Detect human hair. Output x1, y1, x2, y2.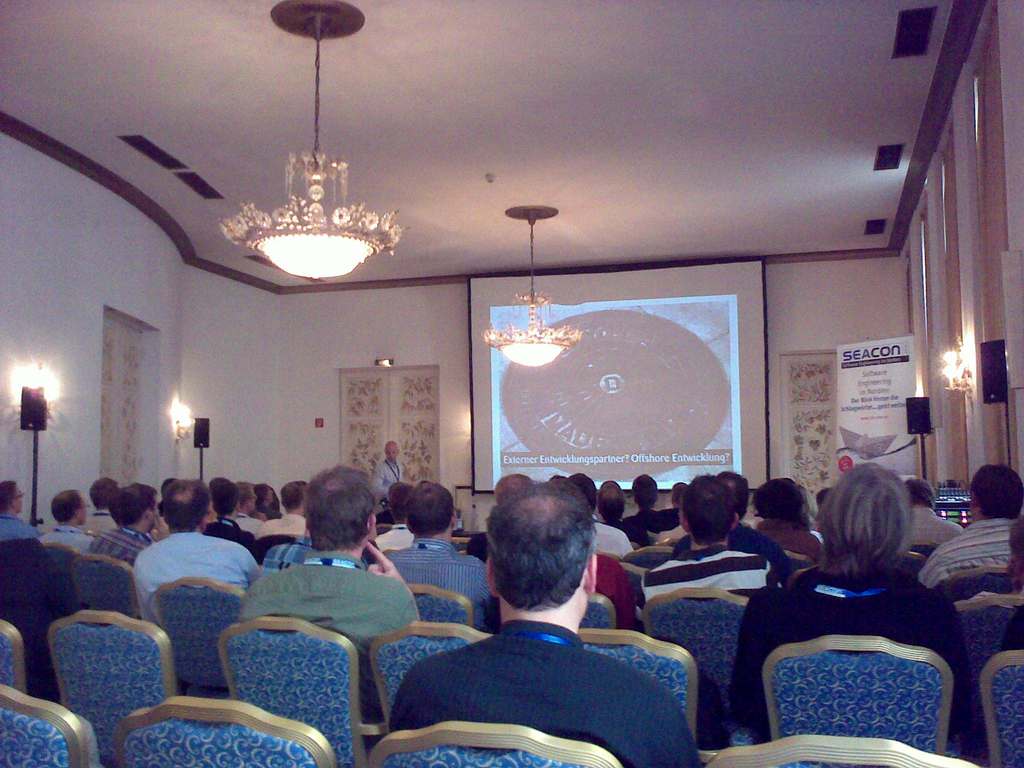
905, 476, 936, 507.
